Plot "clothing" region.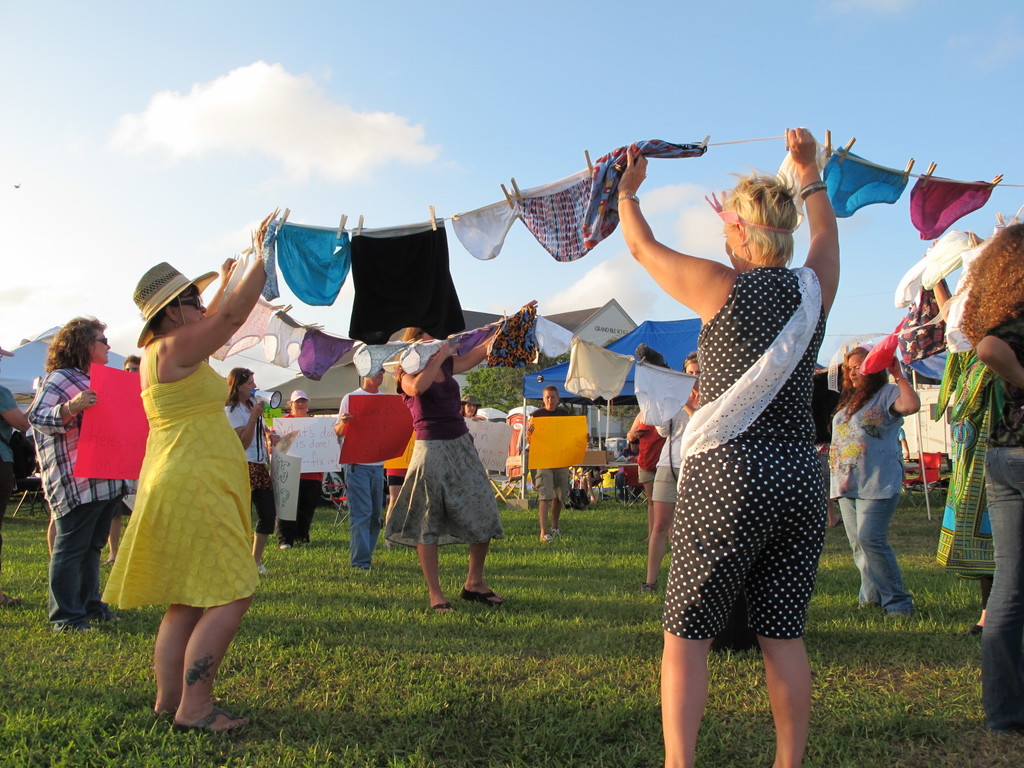
Plotted at box=[263, 406, 328, 547].
